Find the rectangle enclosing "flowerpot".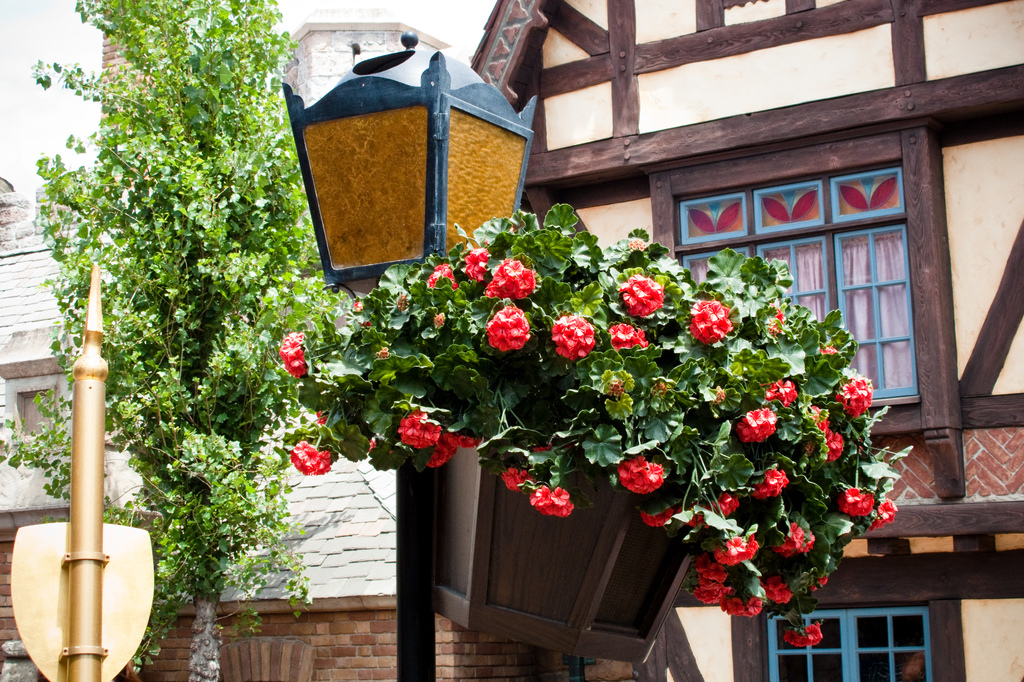
x1=429, y1=441, x2=705, y2=668.
